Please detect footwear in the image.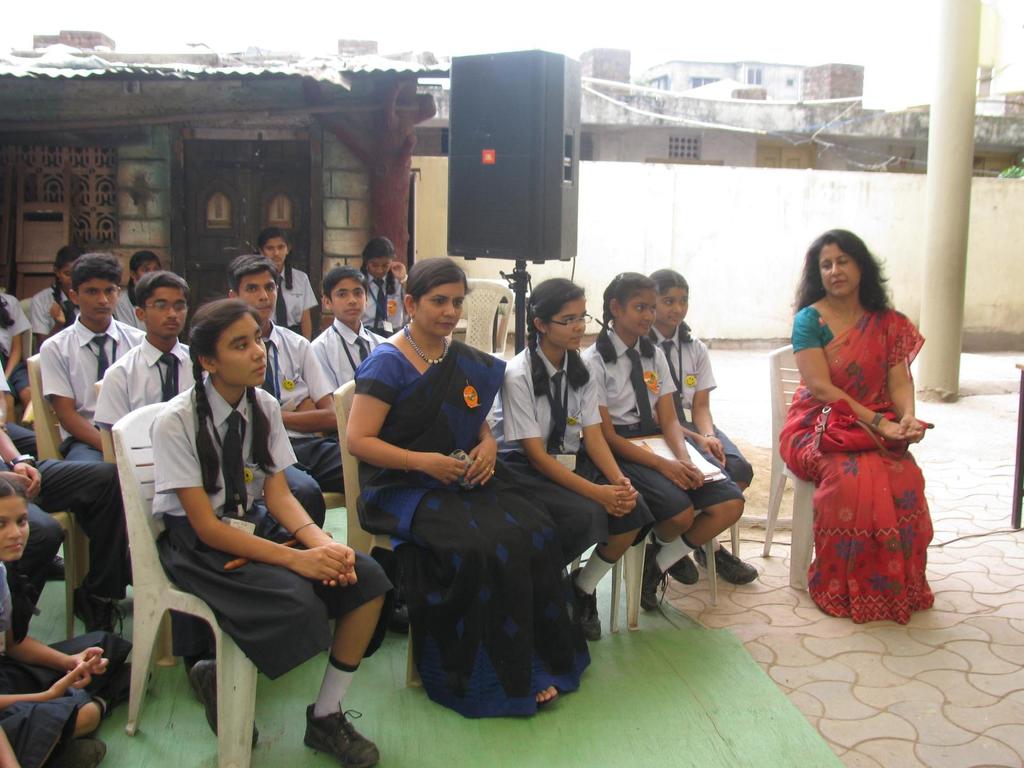
pyautogui.locateOnScreen(669, 556, 697, 586).
